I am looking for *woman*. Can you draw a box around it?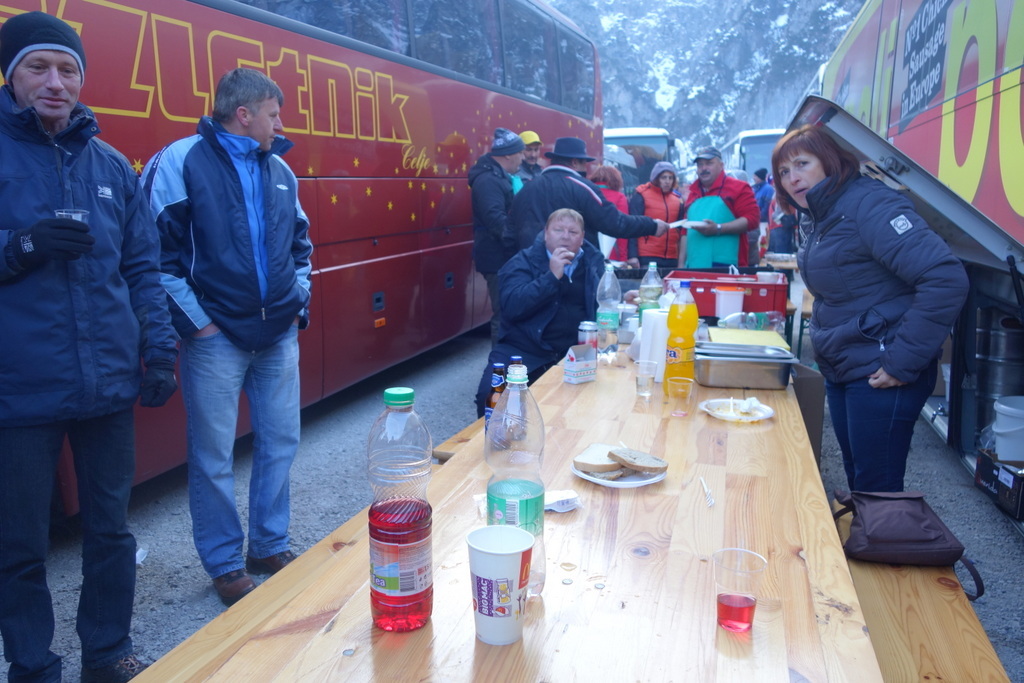
Sure, the bounding box is (621,160,684,274).
